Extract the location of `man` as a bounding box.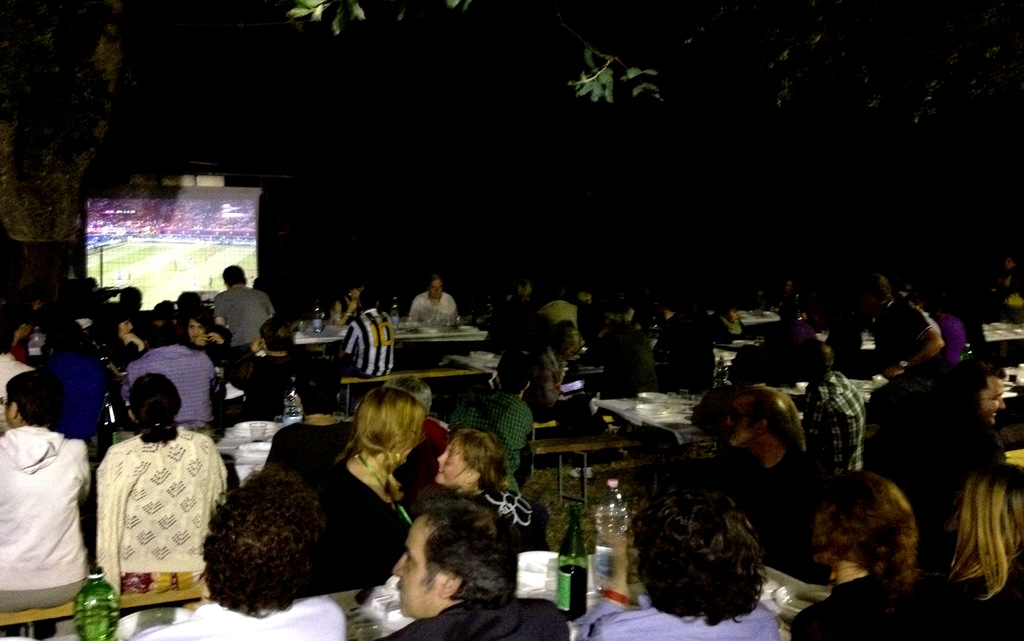
x1=452 y1=352 x2=536 y2=495.
